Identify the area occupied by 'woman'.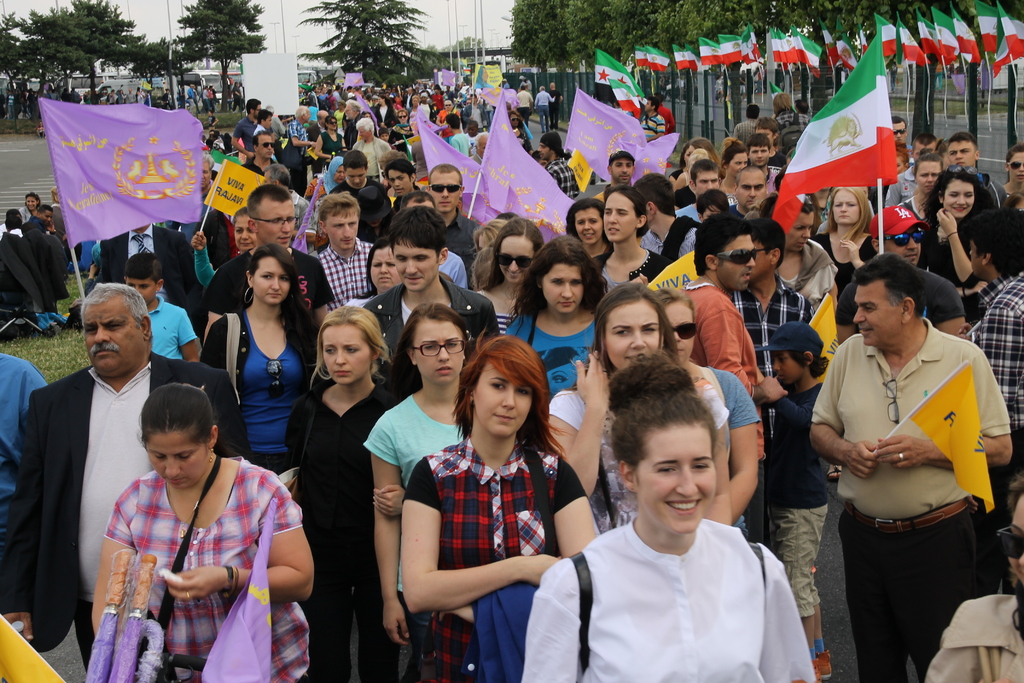
Area: box=[996, 143, 1023, 197].
